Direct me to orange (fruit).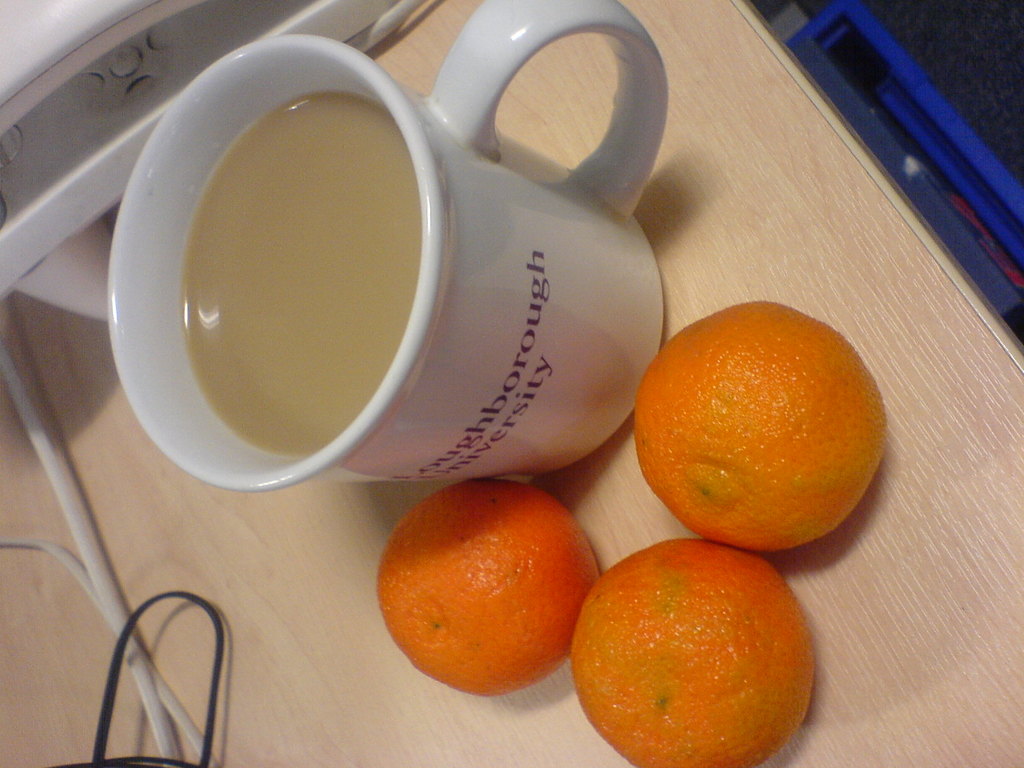
Direction: [x1=571, y1=534, x2=824, y2=767].
